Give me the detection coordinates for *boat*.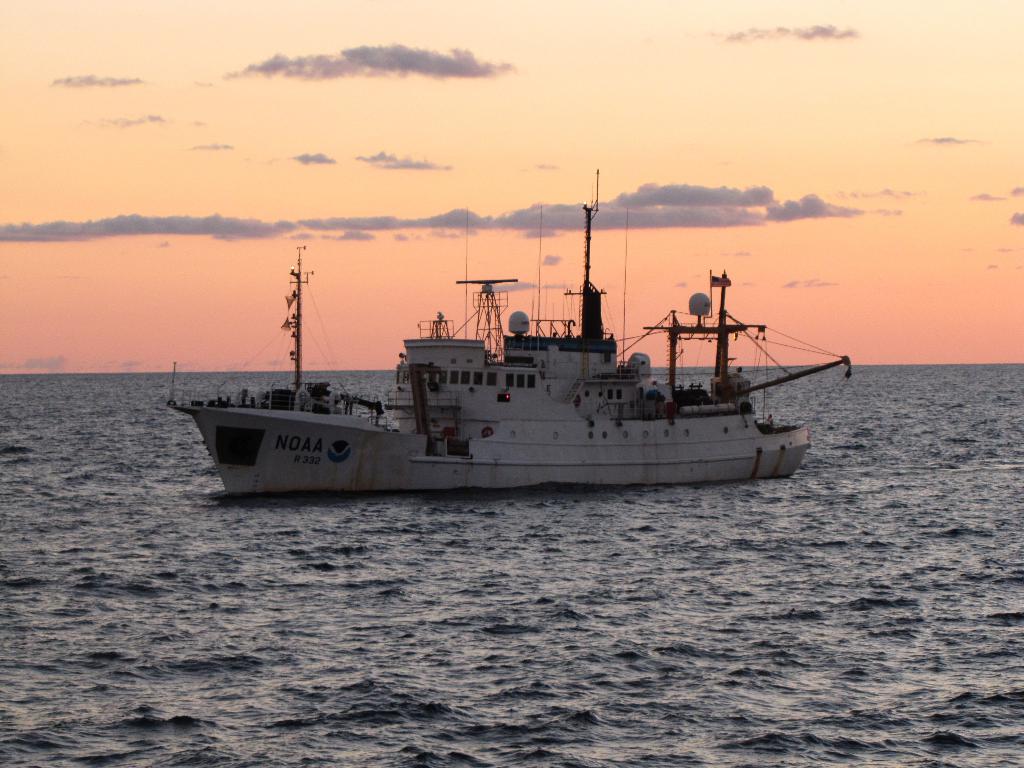
box=[198, 204, 908, 505].
